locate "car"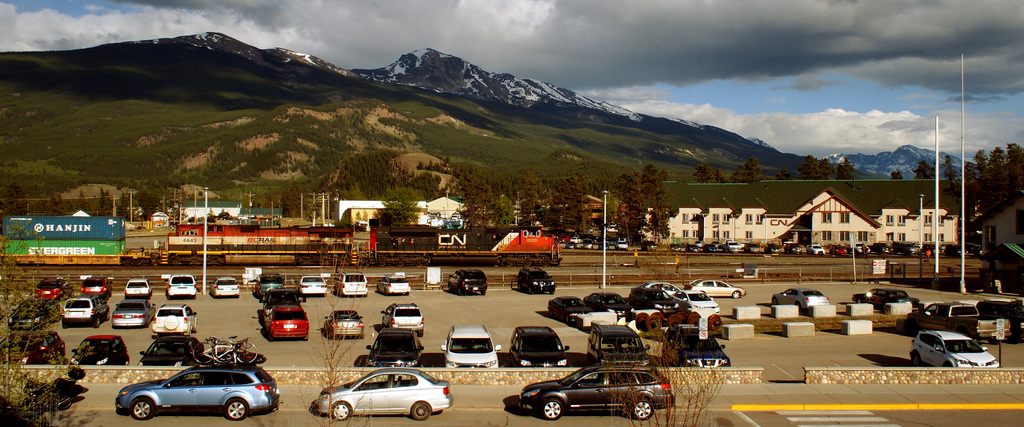
[909,330,998,368]
